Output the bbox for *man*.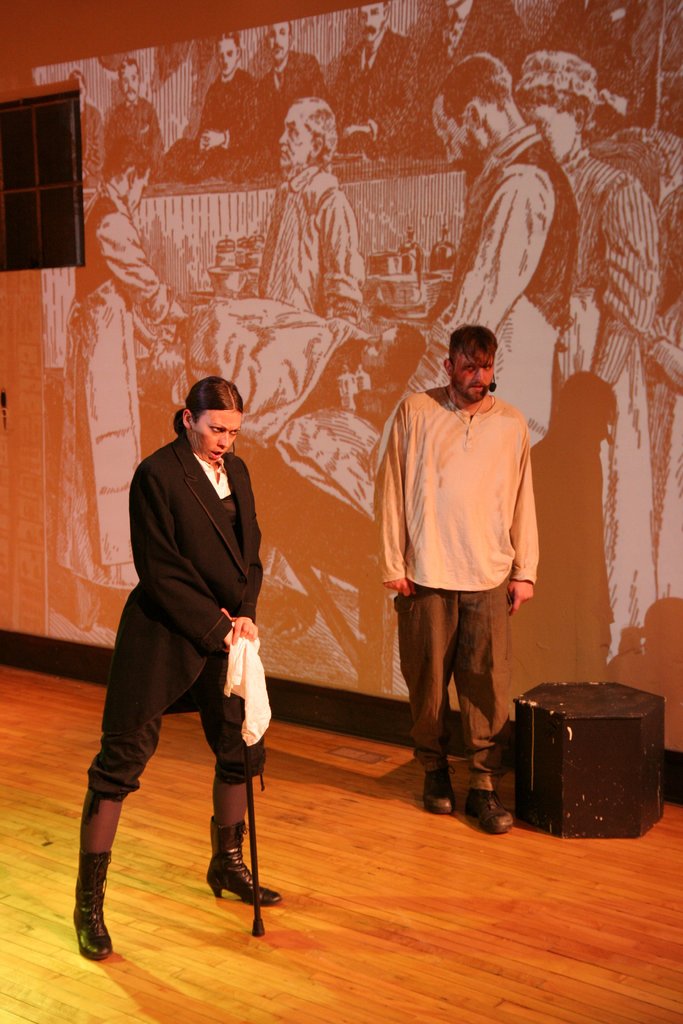
[x1=102, y1=57, x2=165, y2=177].
